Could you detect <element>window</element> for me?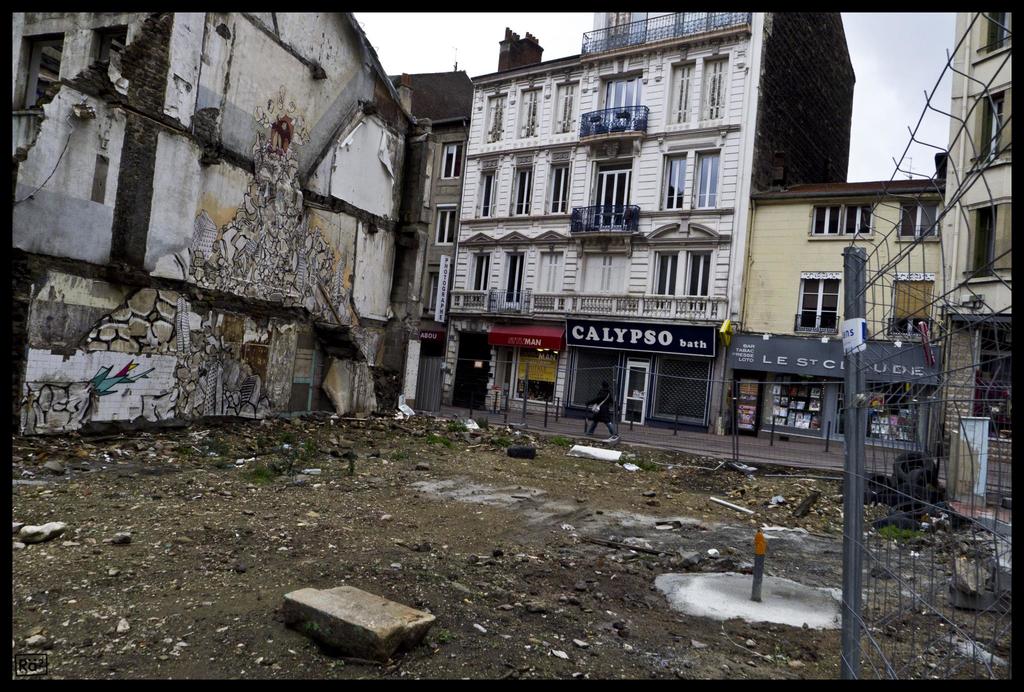
Detection result: 482:167:499:221.
